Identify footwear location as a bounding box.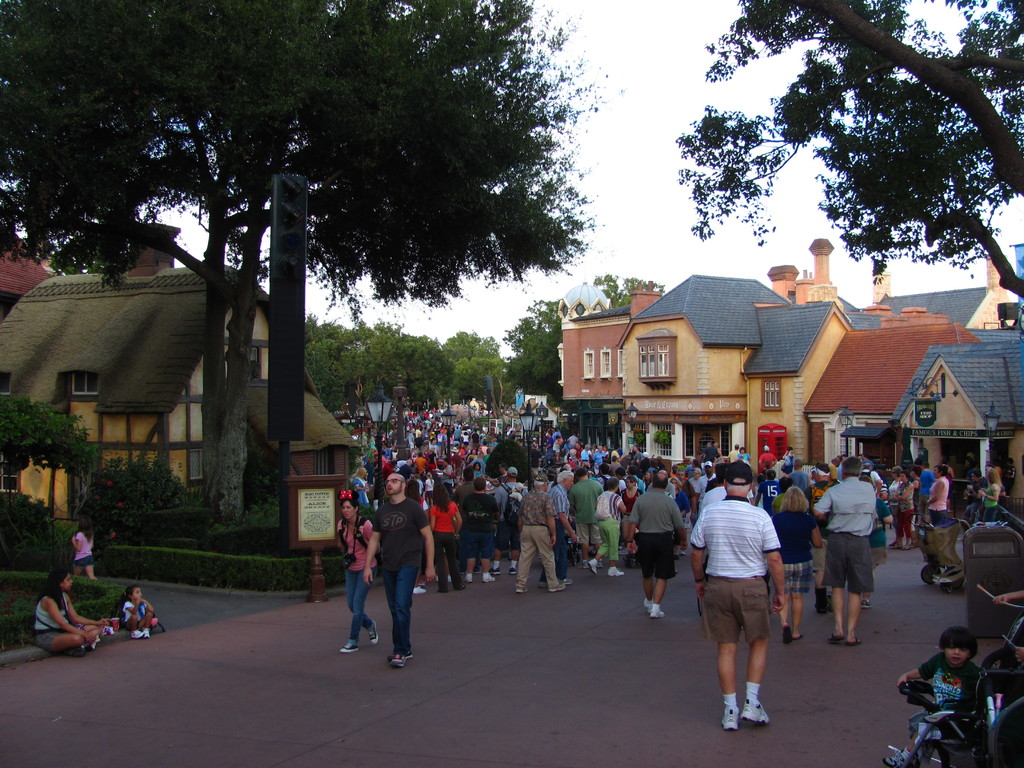
x1=607 y1=566 x2=625 y2=576.
